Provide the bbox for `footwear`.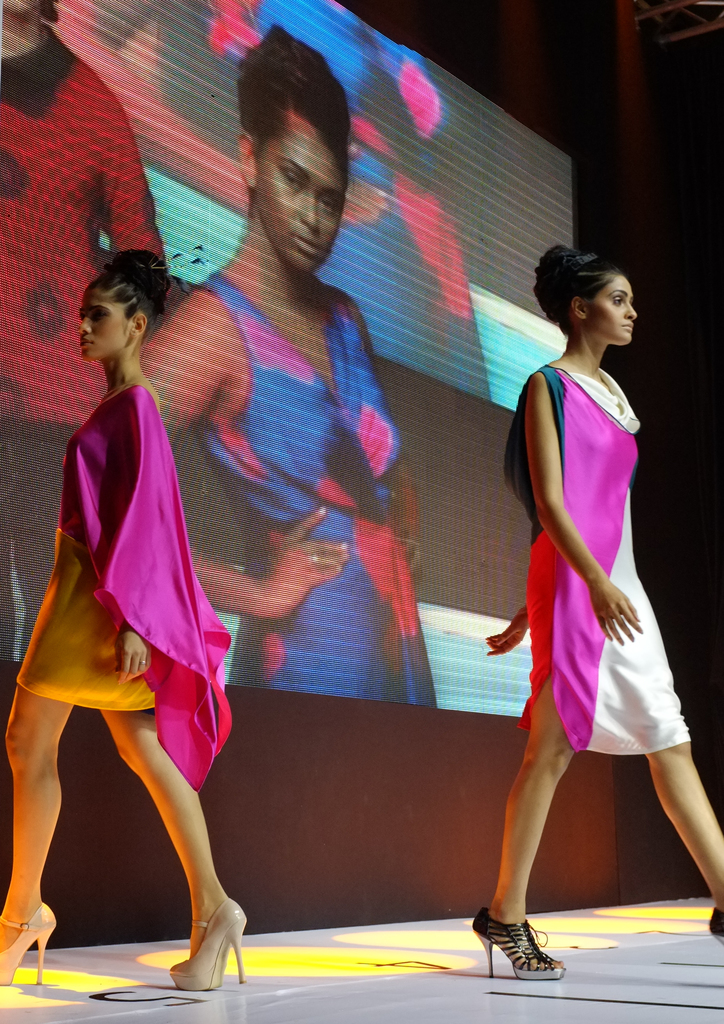
l=475, t=919, r=577, b=980.
